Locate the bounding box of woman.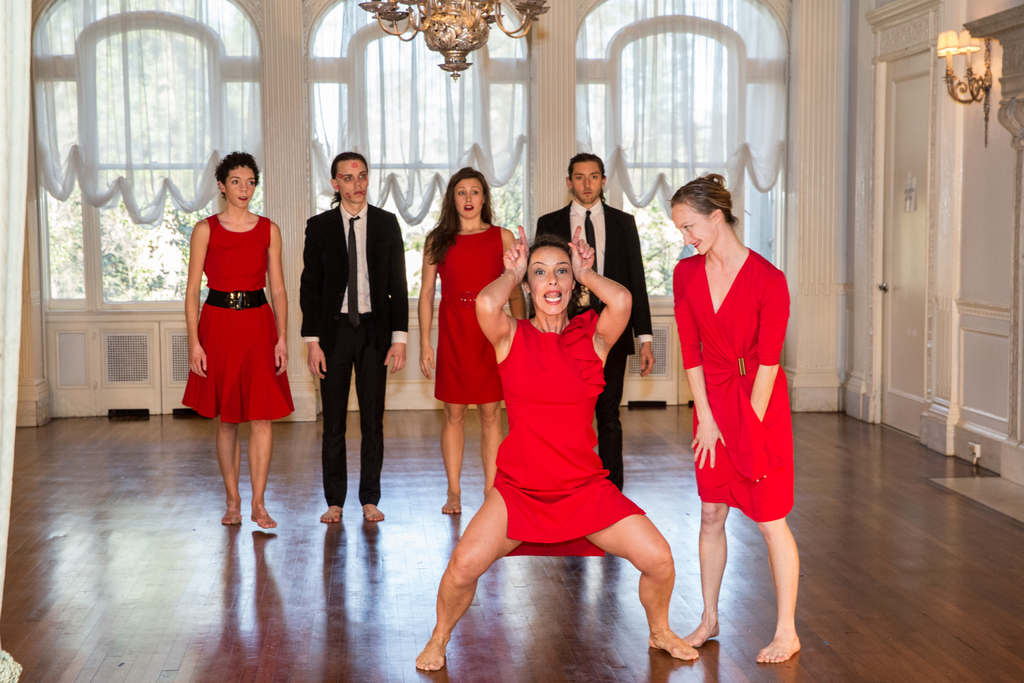
Bounding box: 666/168/810/634.
